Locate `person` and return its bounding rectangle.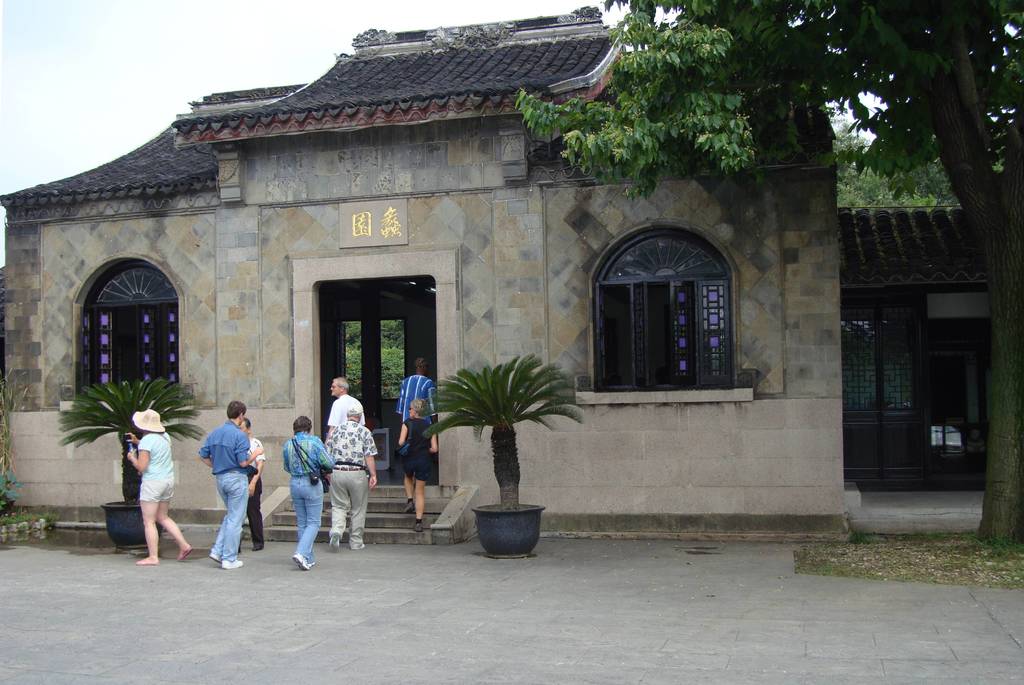
323 374 362 419.
